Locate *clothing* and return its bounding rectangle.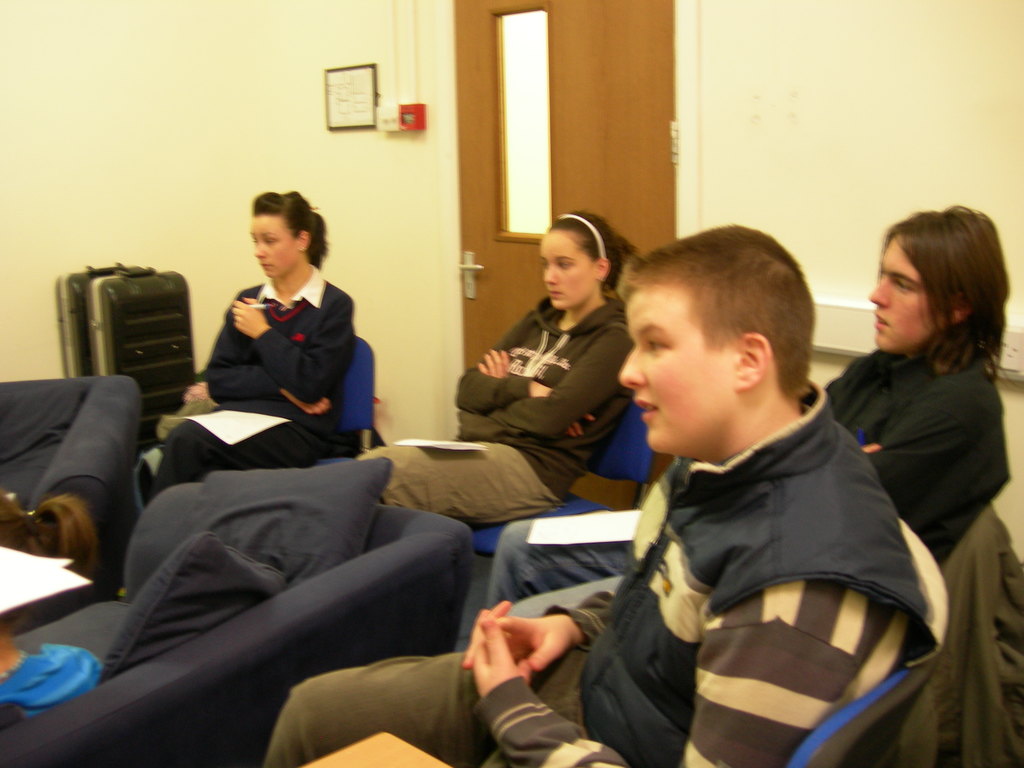
region(194, 244, 364, 452).
